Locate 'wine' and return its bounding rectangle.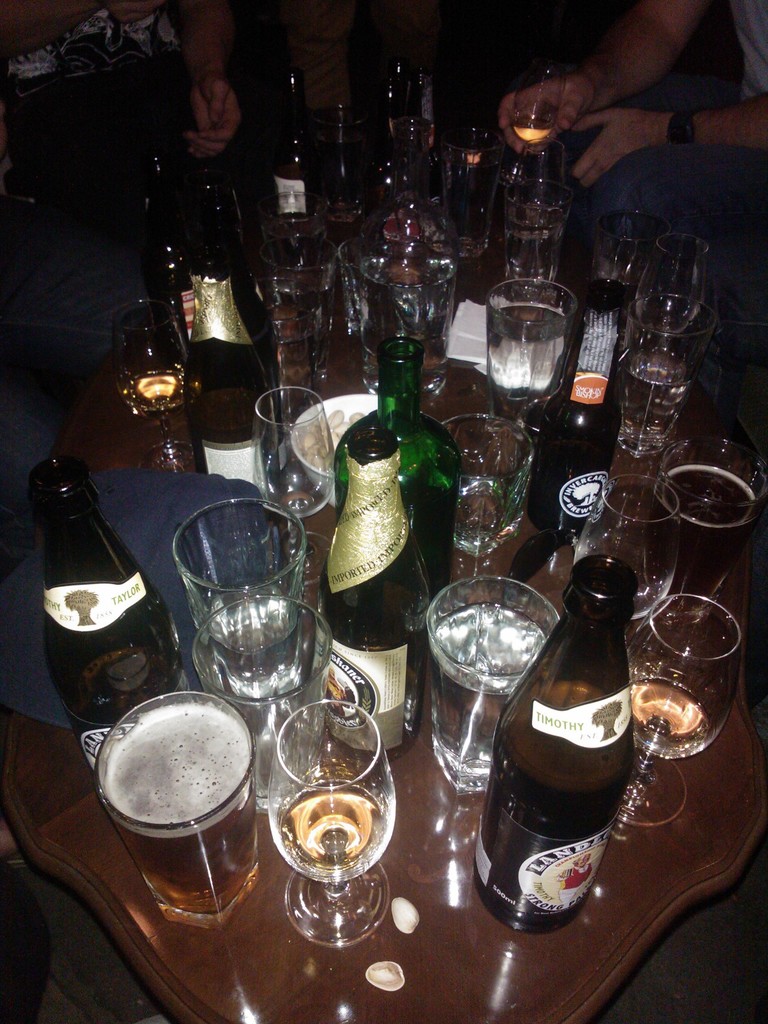
x1=329, y1=326, x2=464, y2=592.
